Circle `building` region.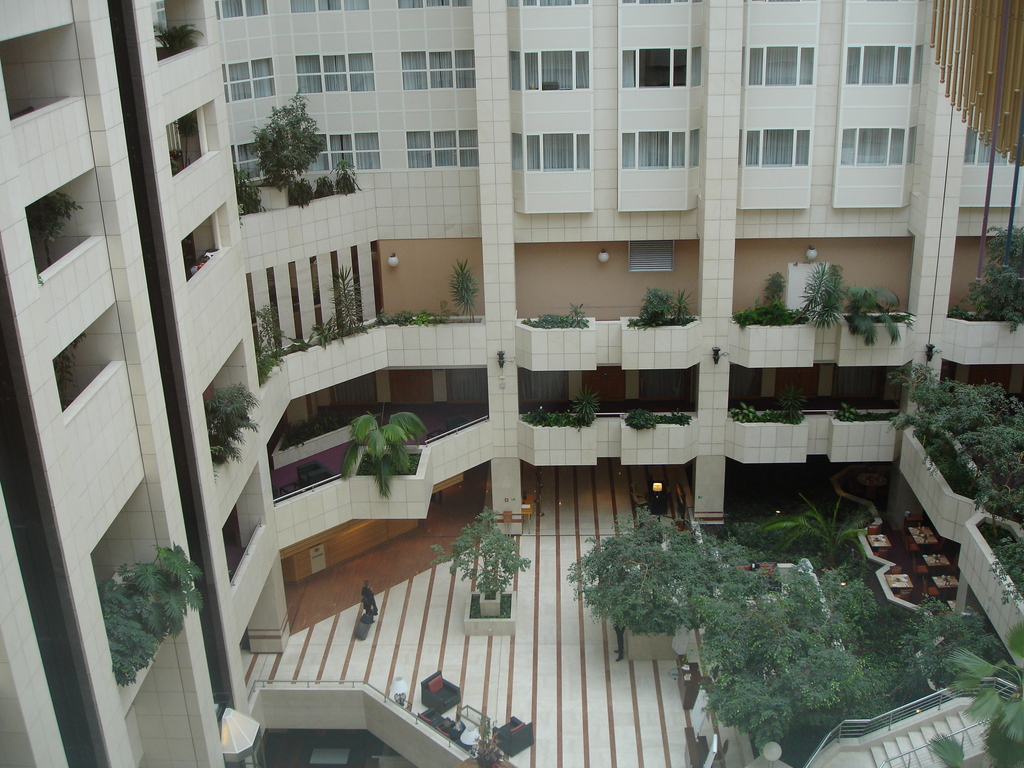
Region: 0,0,1023,767.
